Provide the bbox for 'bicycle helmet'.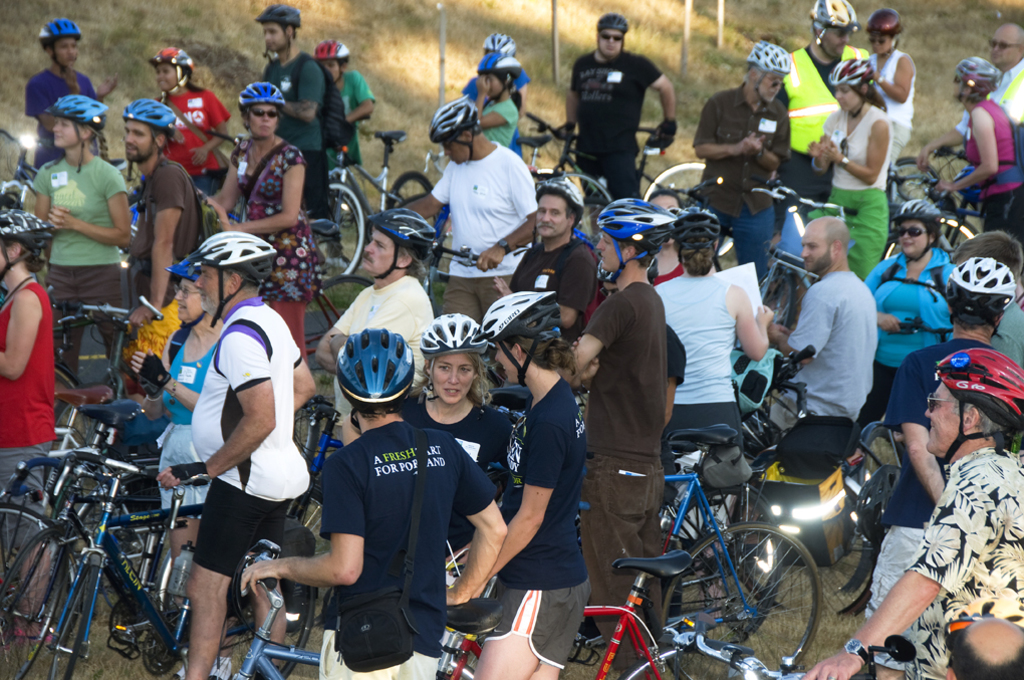
(421, 317, 482, 360).
